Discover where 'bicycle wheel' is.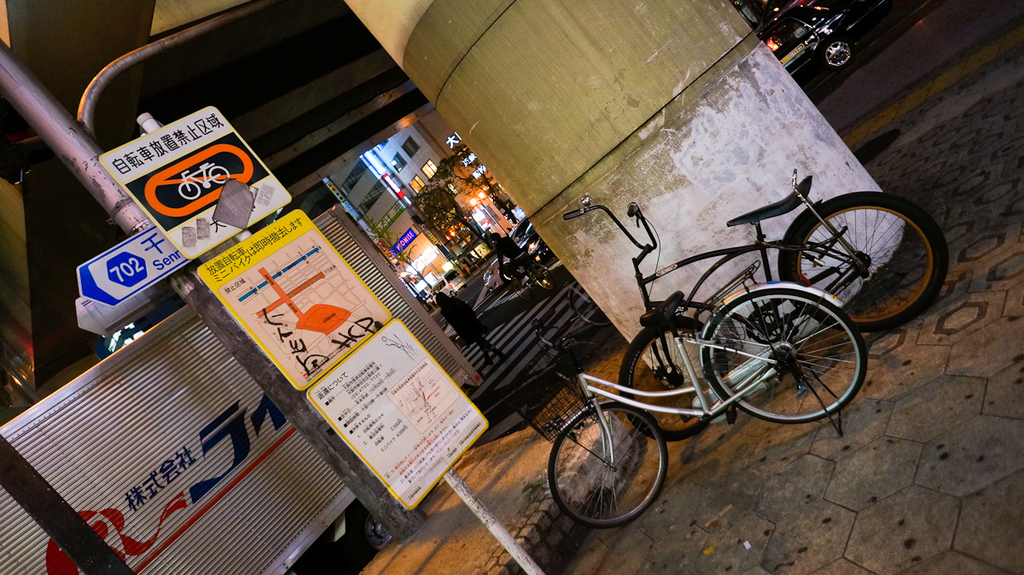
Discovered at <region>700, 285, 866, 427</region>.
